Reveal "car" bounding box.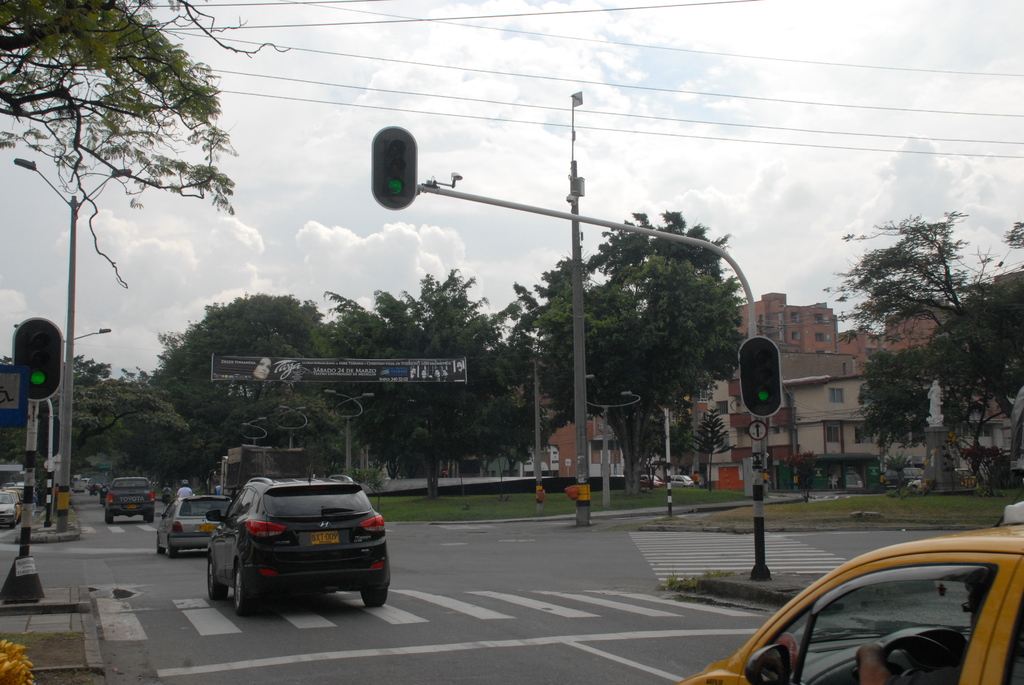
Revealed: 676/495/1023/684.
